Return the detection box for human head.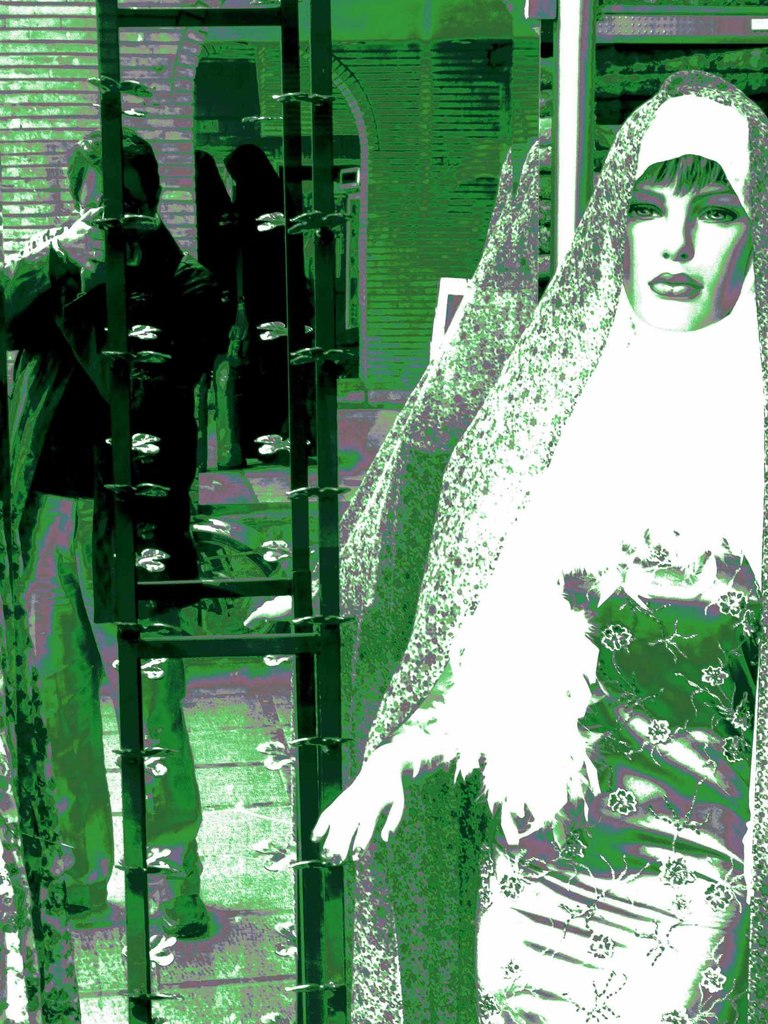
locate(584, 111, 746, 317).
